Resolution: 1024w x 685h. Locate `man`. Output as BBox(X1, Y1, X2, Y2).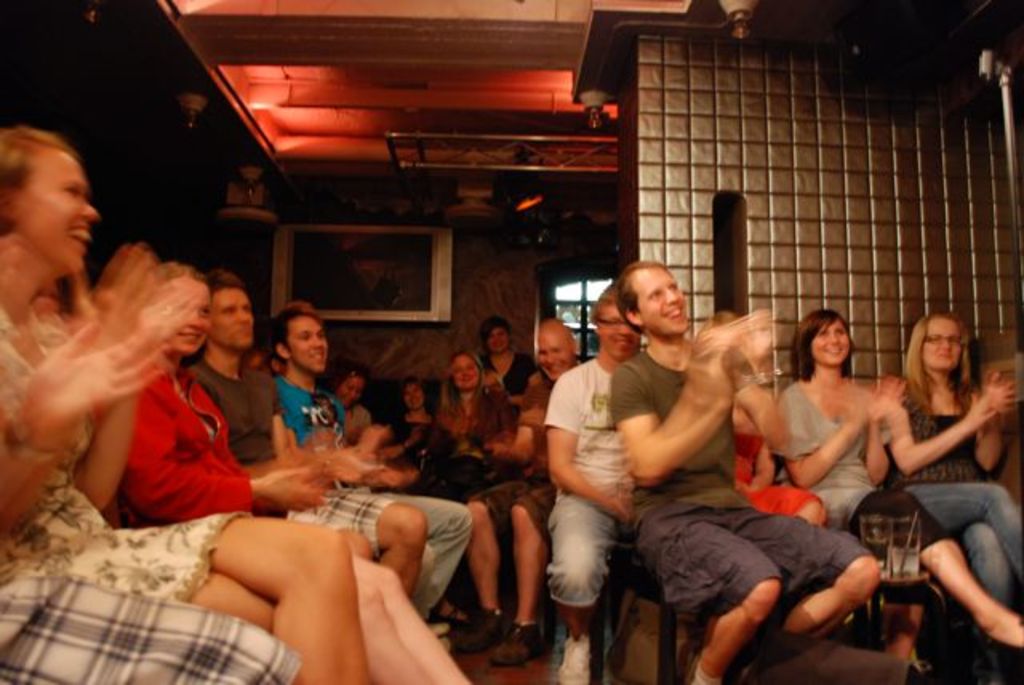
BBox(541, 288, 638, 683).
